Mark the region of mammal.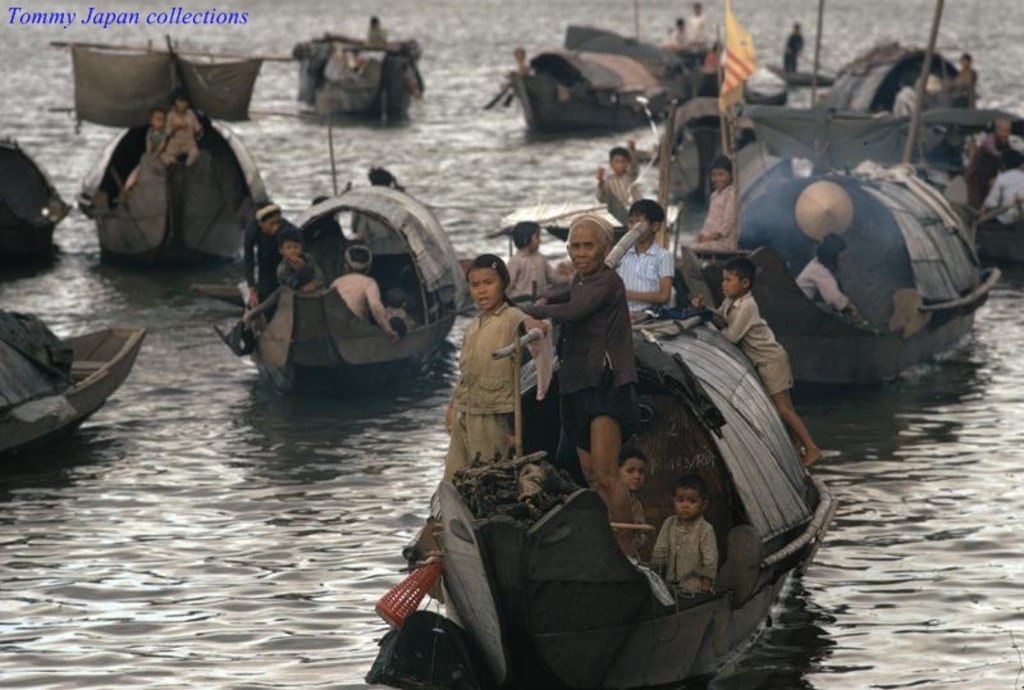
Region: (692, 5, 710, 52).
